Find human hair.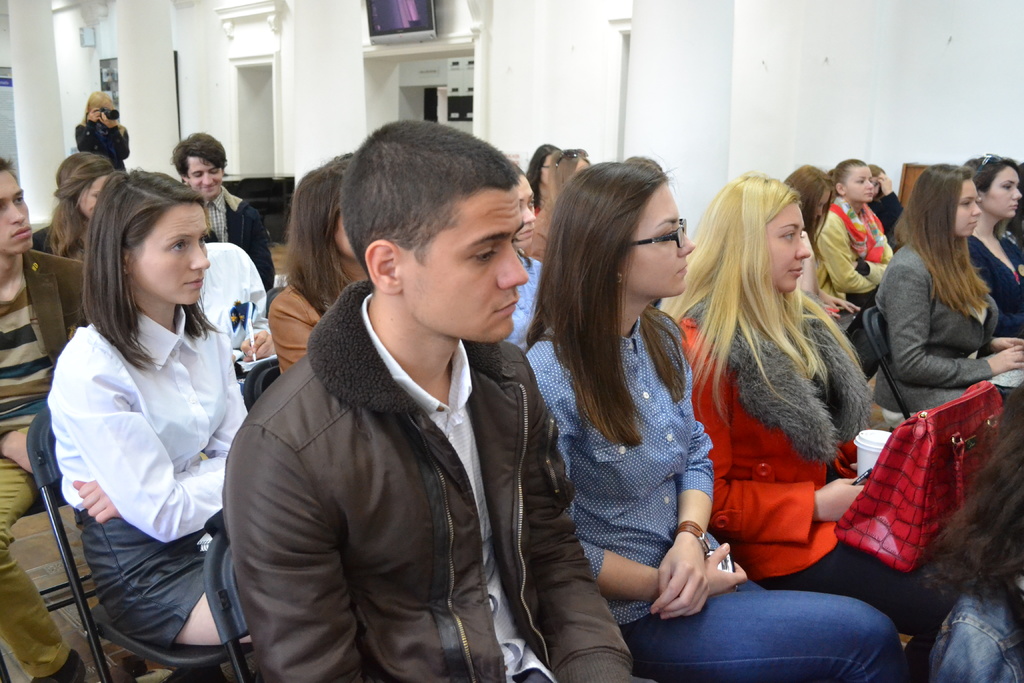
<box>865,160,892,190</box>.
